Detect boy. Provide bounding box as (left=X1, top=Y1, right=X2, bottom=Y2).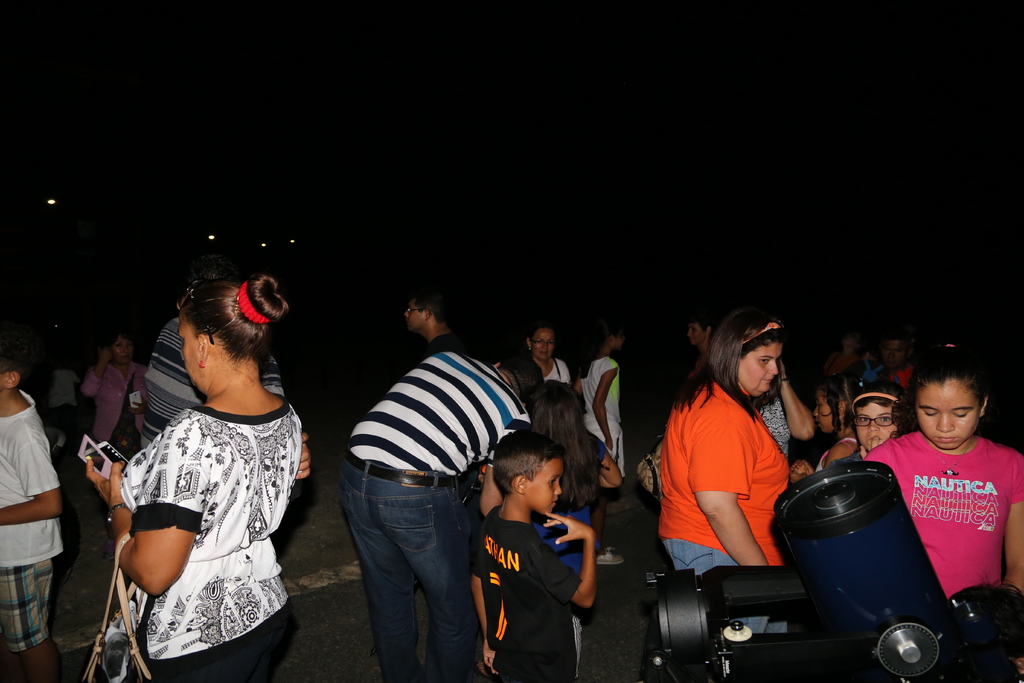
(left=0, top=354, right=65, bottom=681).
